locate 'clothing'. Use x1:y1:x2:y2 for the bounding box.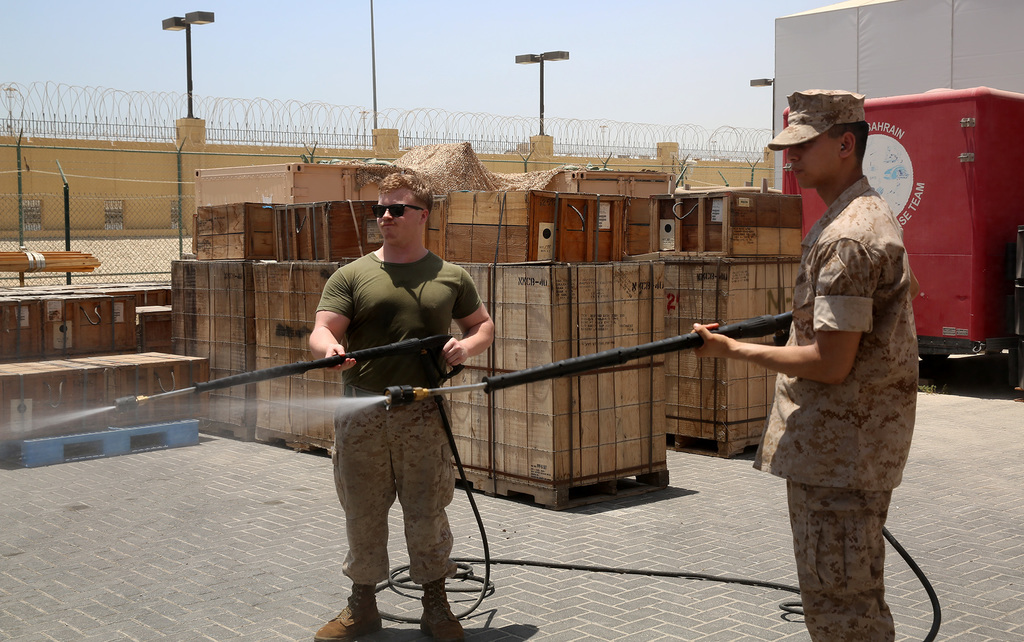
316:248:484:586.
